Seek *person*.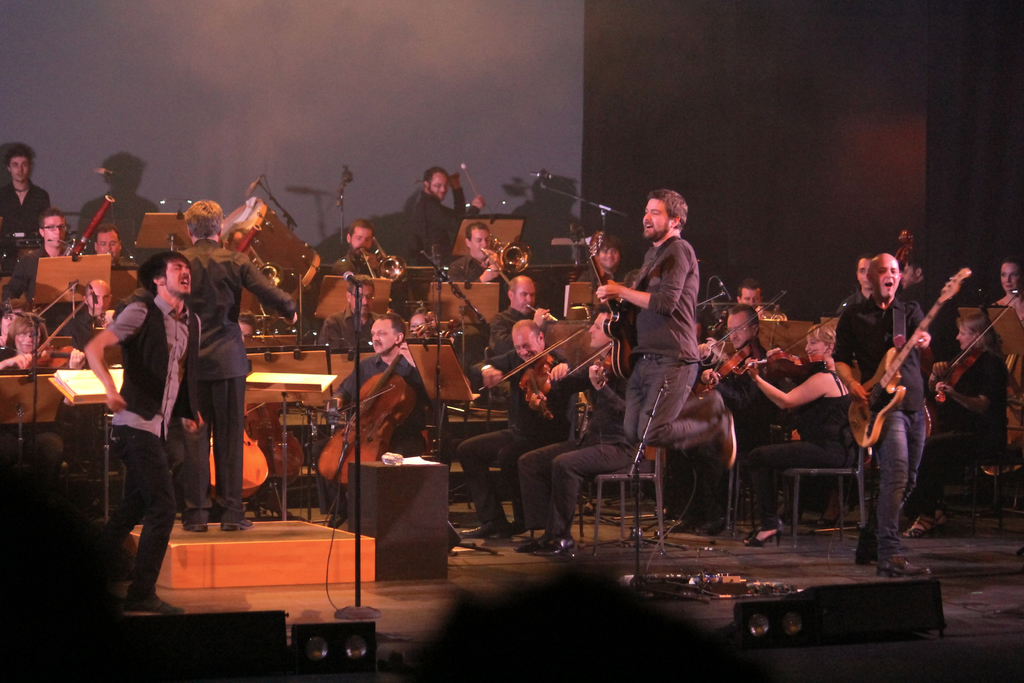
region(737, 274, 761, 306).
